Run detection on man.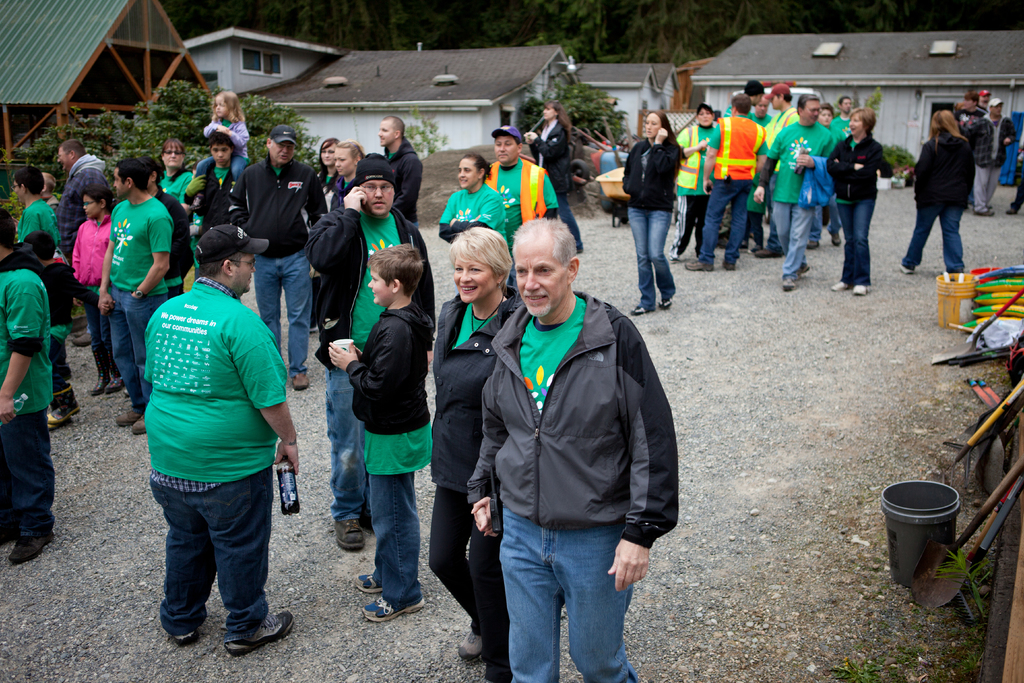
Result: 97, 158, 175, 436.
